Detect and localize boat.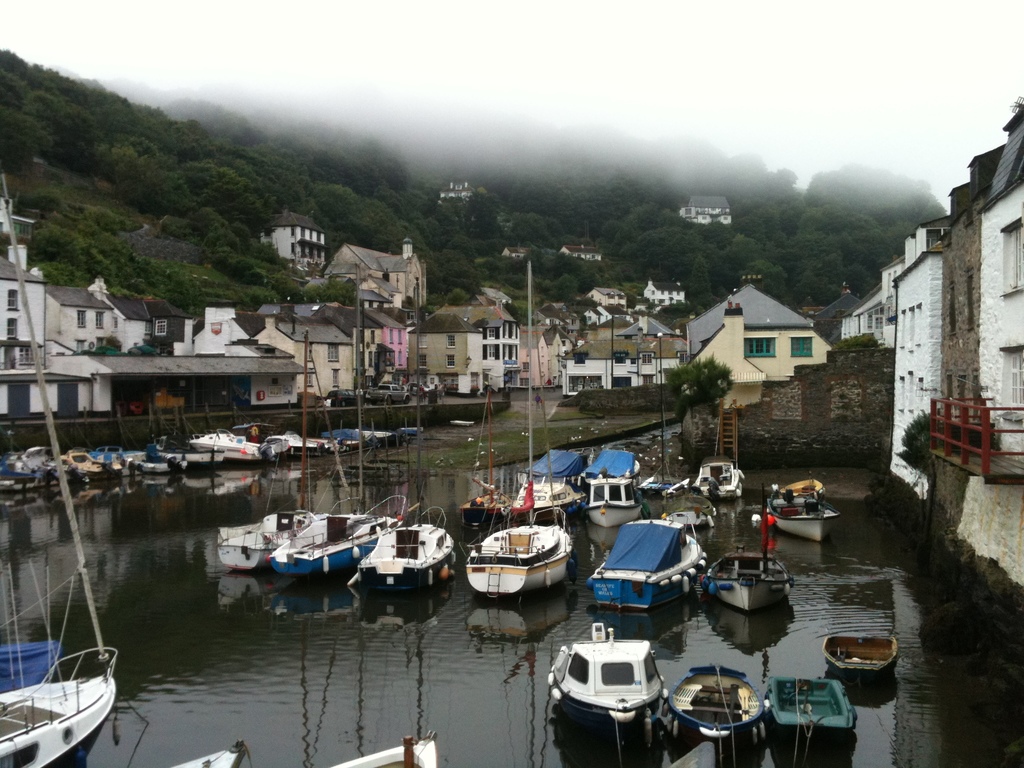
Localized at left=586, top=436, right=649, bottom=540.
